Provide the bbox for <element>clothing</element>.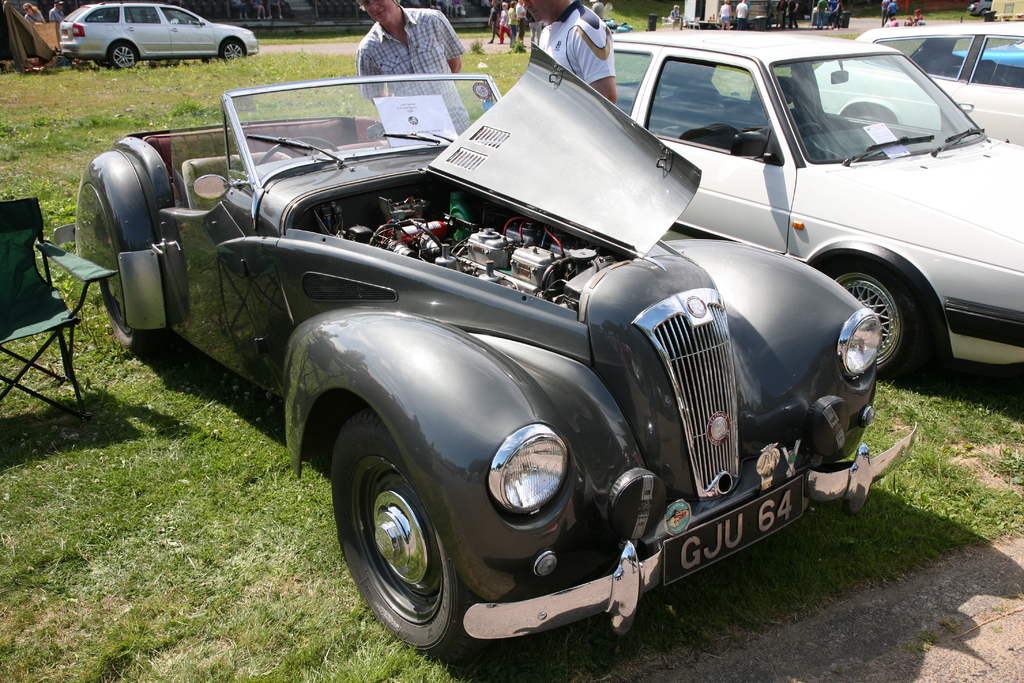
<bbox>786, 0, 799, 29</bbox>.
